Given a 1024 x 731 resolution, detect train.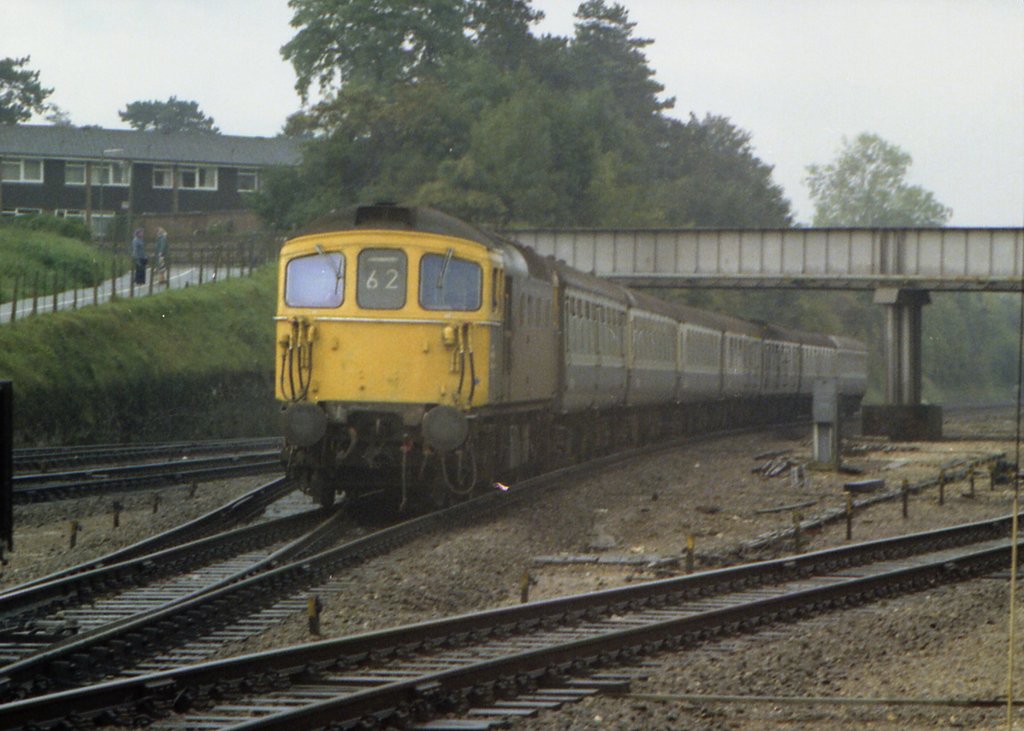
rect(273, 197, 871, 507).
